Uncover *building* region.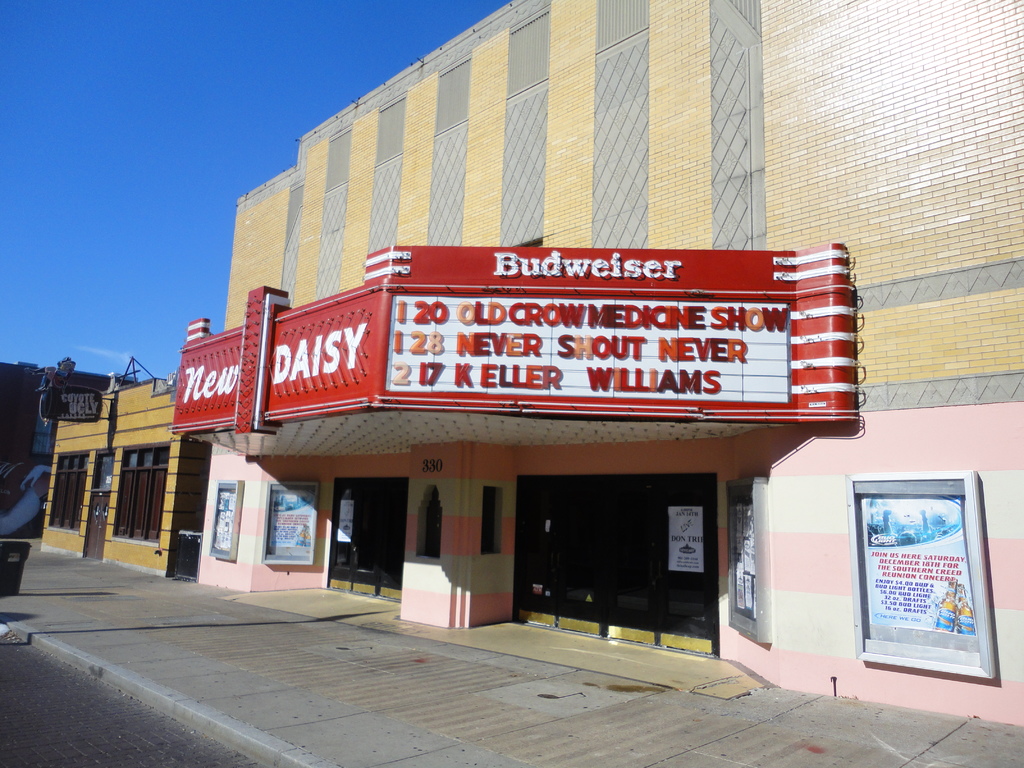
Uncovered: {"left": 170, "top": 0, "right": 1023, "bottom": 733}.
